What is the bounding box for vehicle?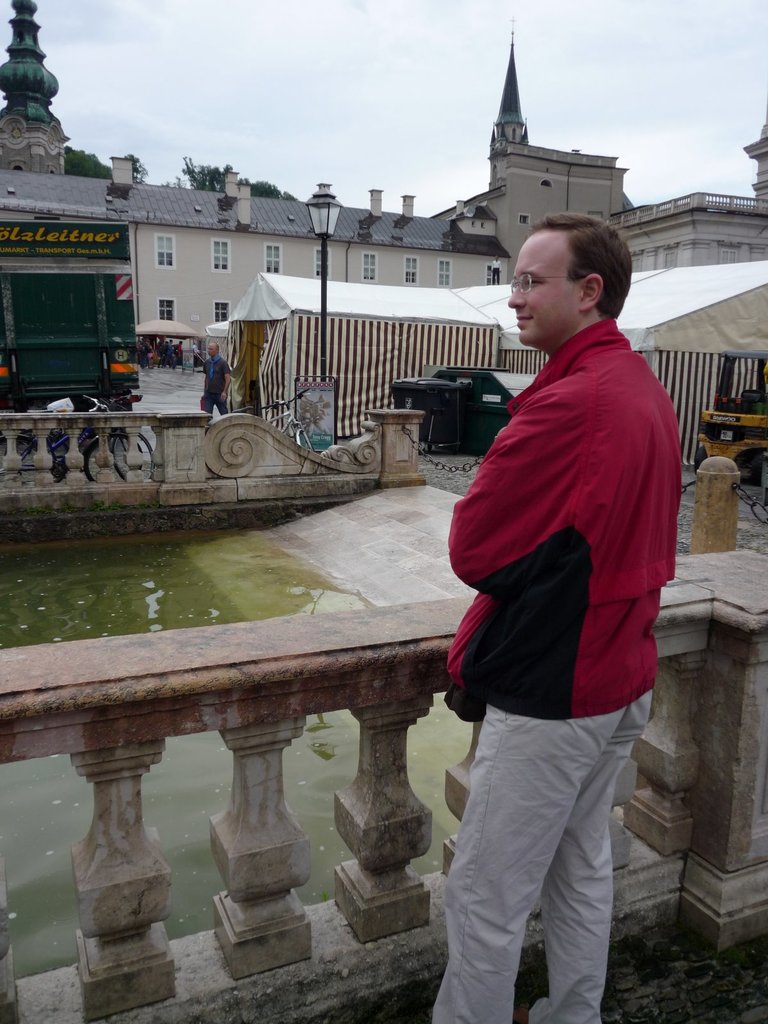
{"left": 698, "top": 388, "right": 767, "bottom": 485}.
